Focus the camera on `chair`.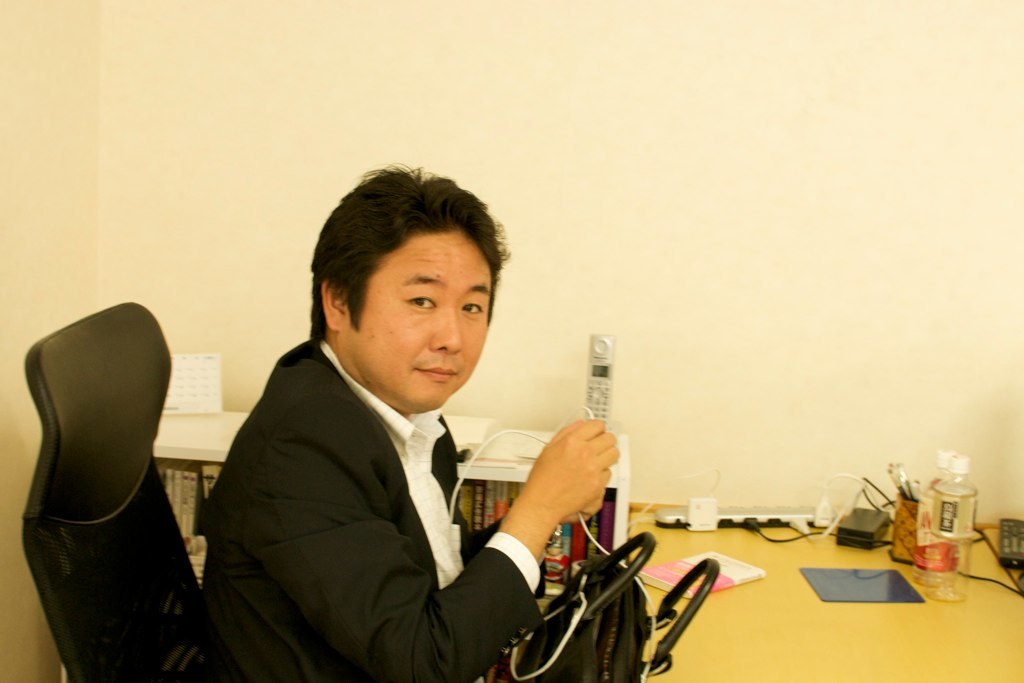
Focus region: detection(18, 304, 188, 622).
